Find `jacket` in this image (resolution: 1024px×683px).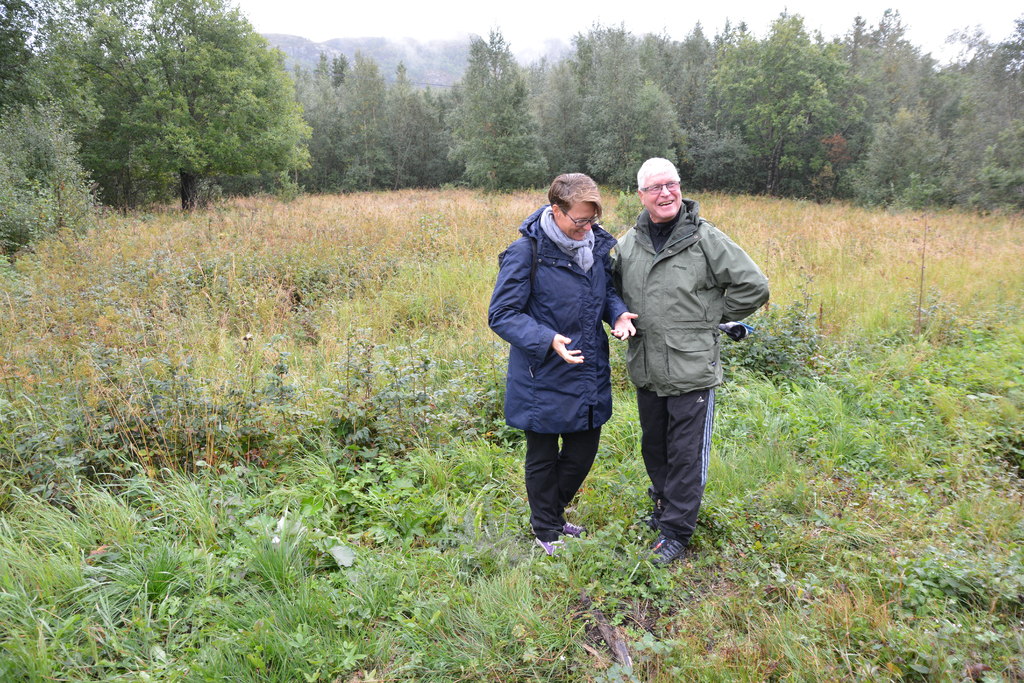
499, 197, 630, 427.
